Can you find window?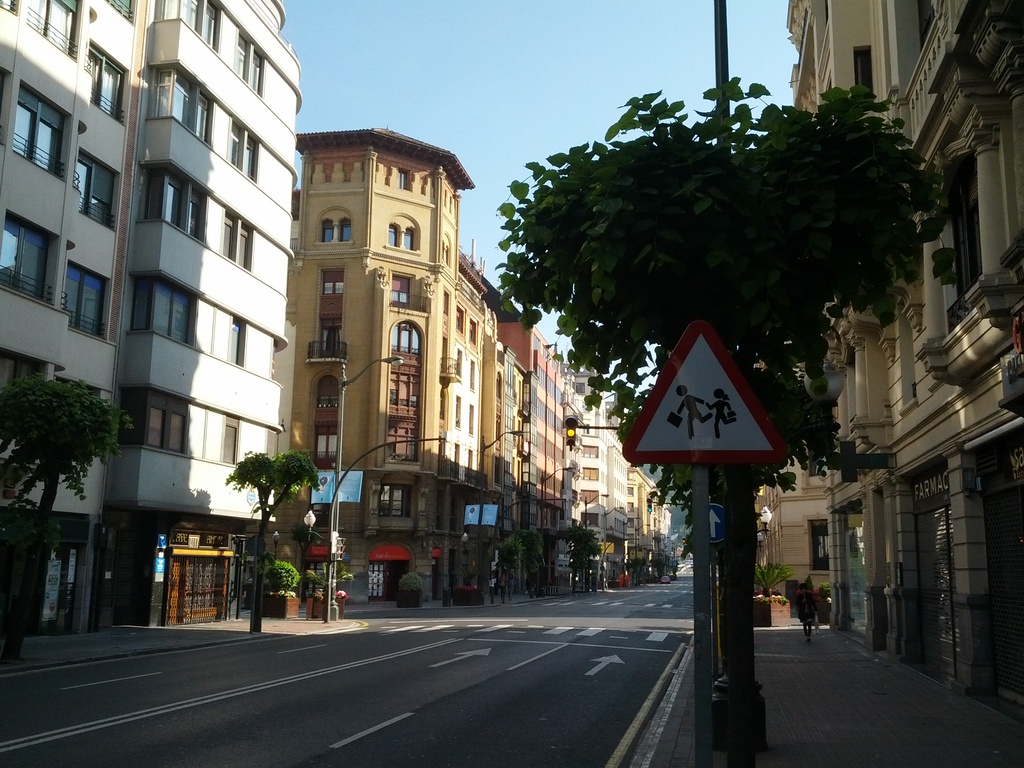
Yes, bounding box: box=[236, 37, 248, 79].
